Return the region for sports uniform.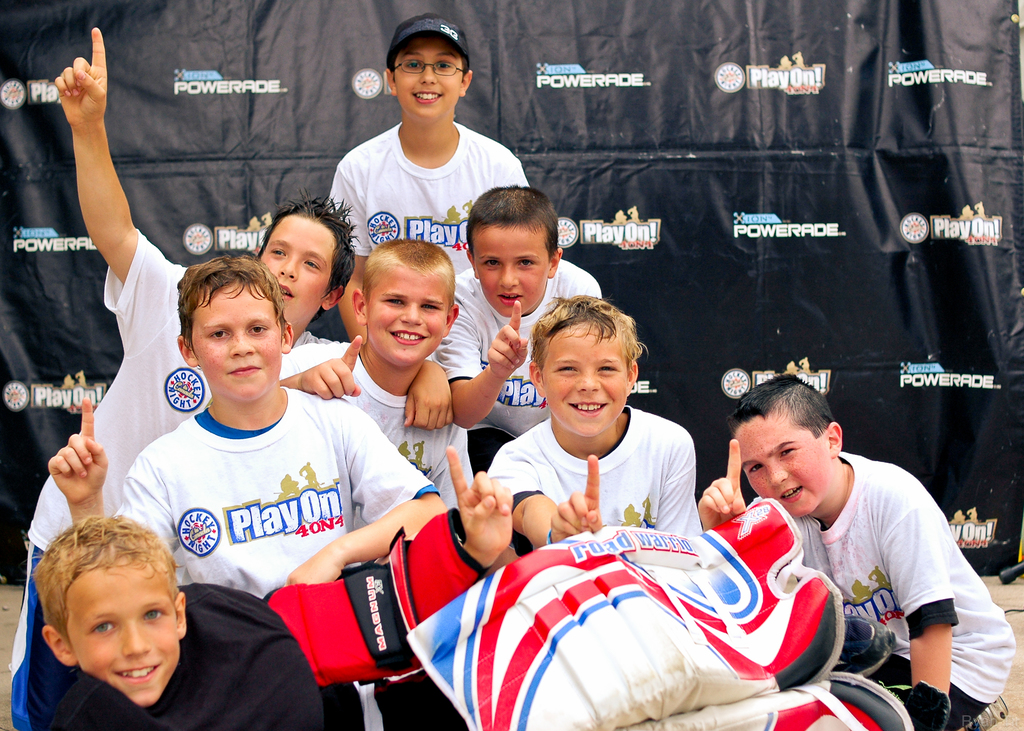
<bbox>278, 329, 481, 516</bbox>.
